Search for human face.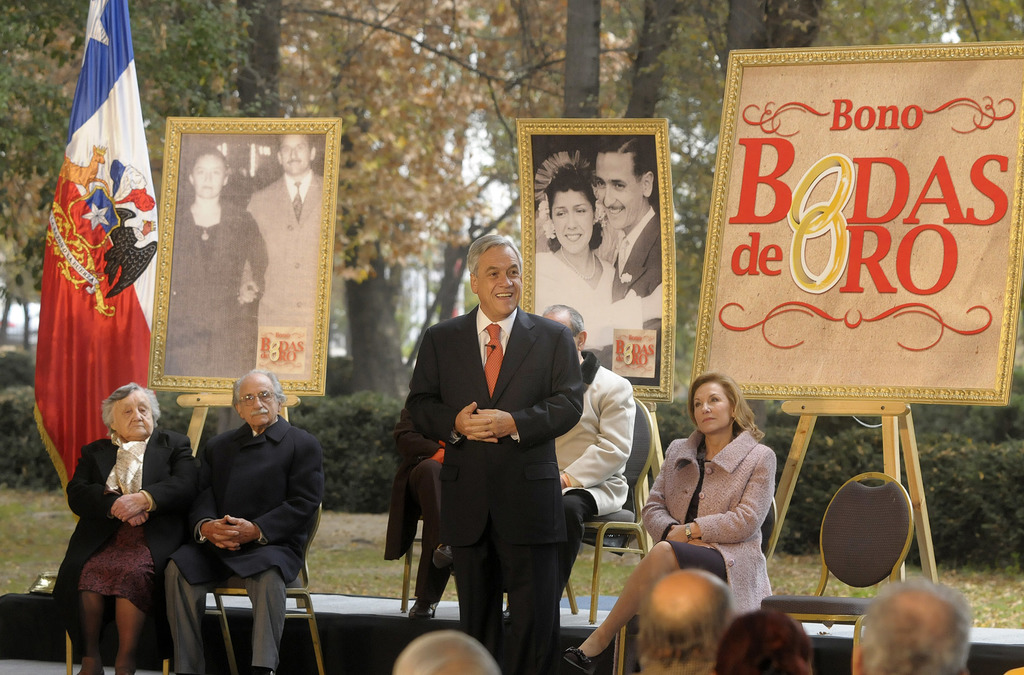
Found at {"x1": 692, "y1": 381, "x2": 728, "y2": 433}.
